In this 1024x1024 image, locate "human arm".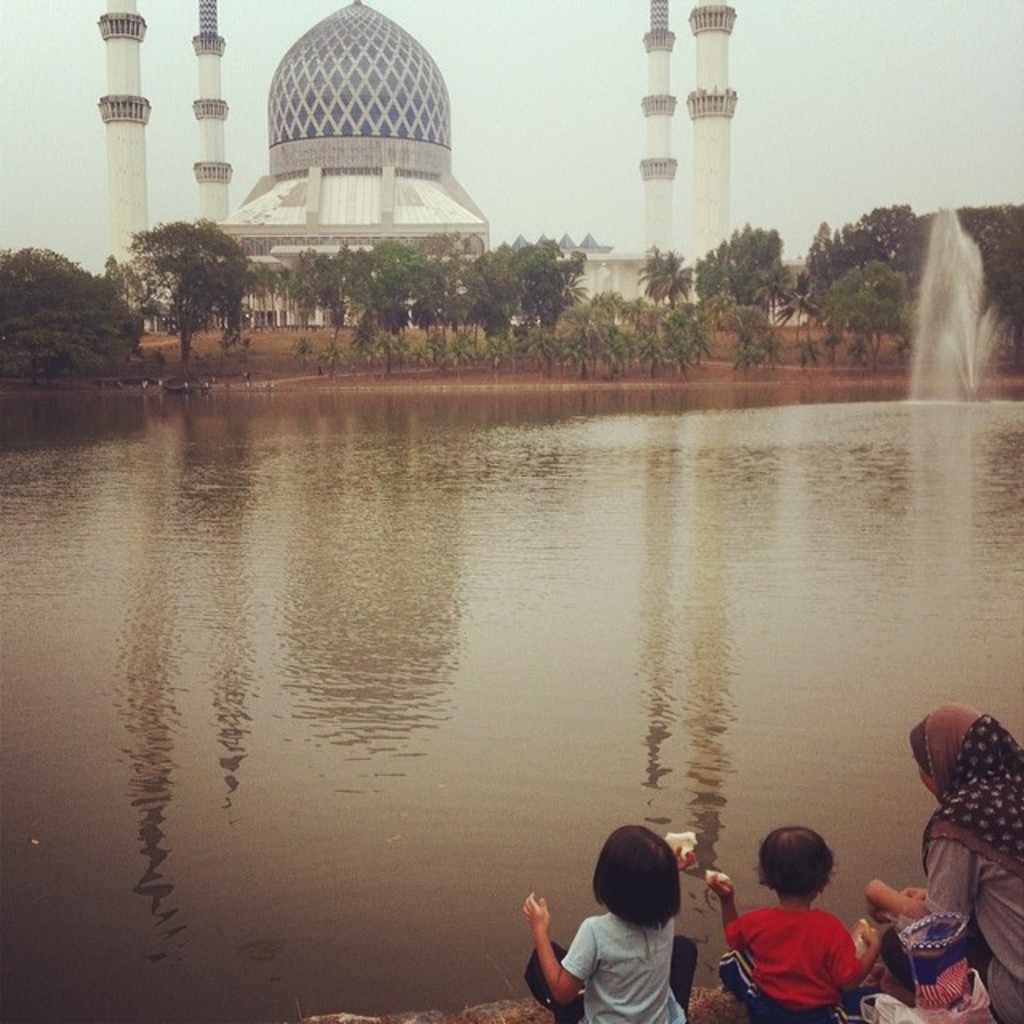
Bounding box: 670:842:694:877.
